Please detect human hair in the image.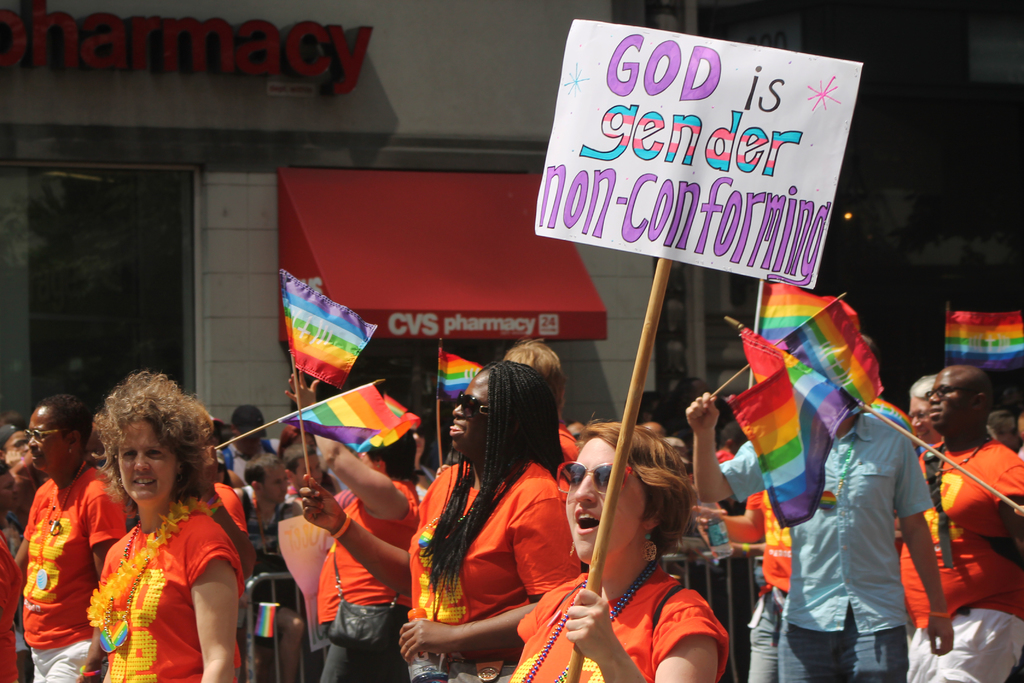
bbox(672, 377, 697, 414).
